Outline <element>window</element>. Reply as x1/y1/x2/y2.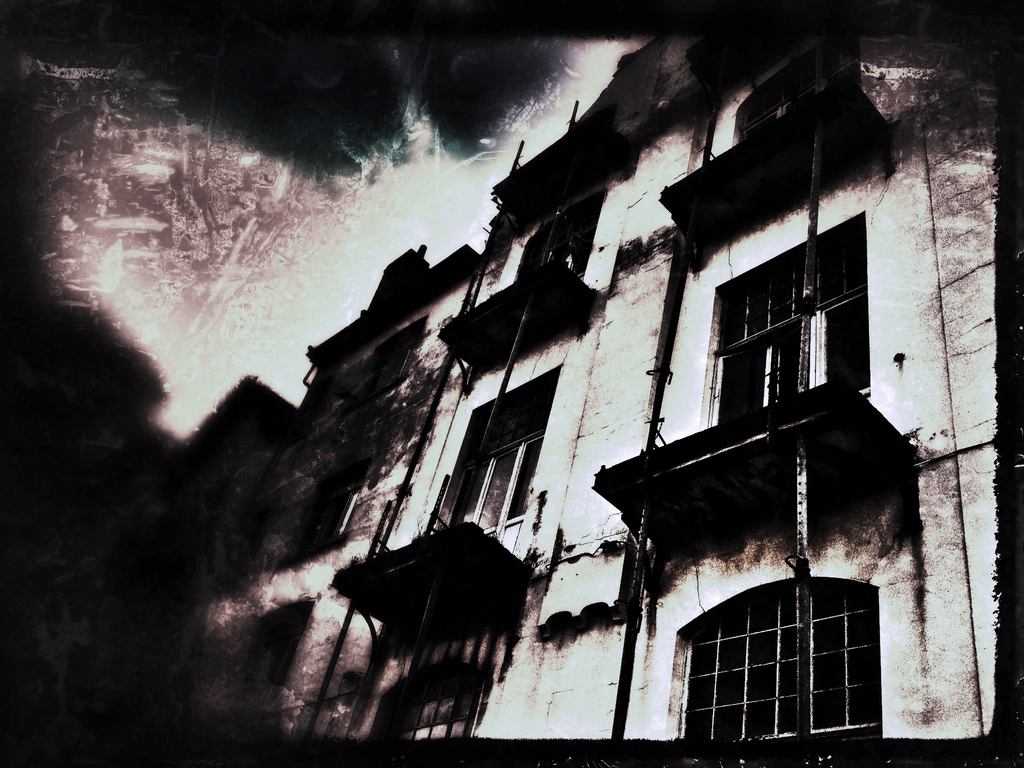
478/405/552/541.
